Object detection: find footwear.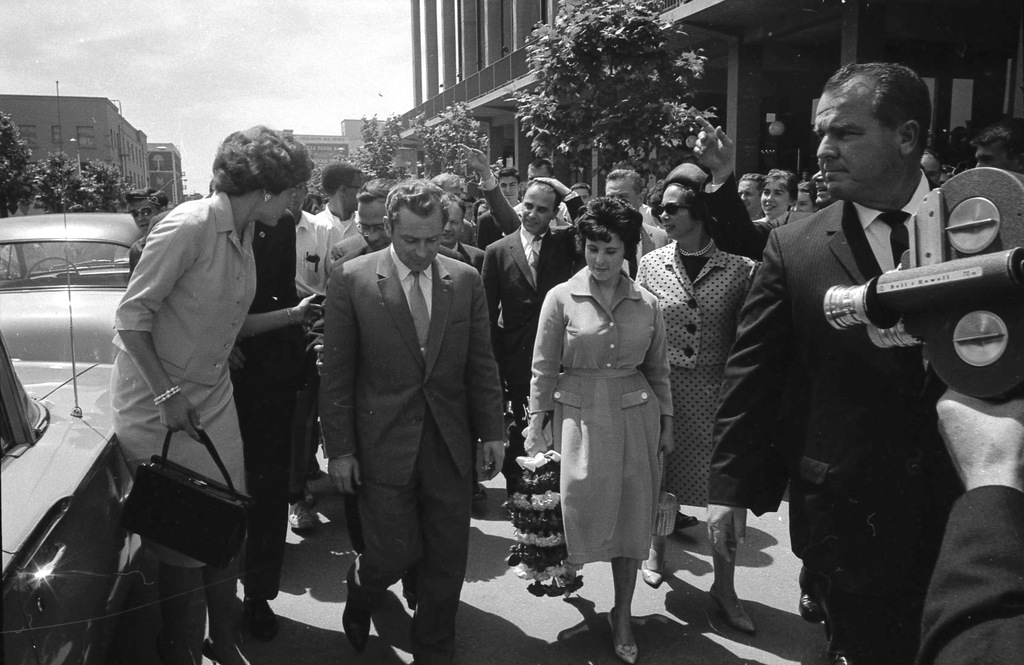
bbox=(793, 583, 827, 625).
